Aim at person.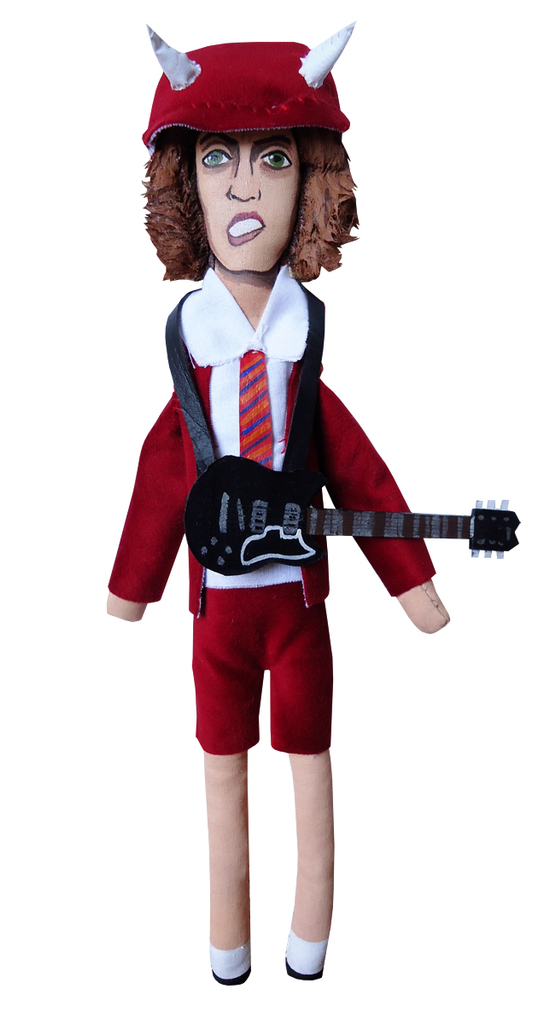
Aimed at x1=91, y1=15, x2=471, y2=986.
